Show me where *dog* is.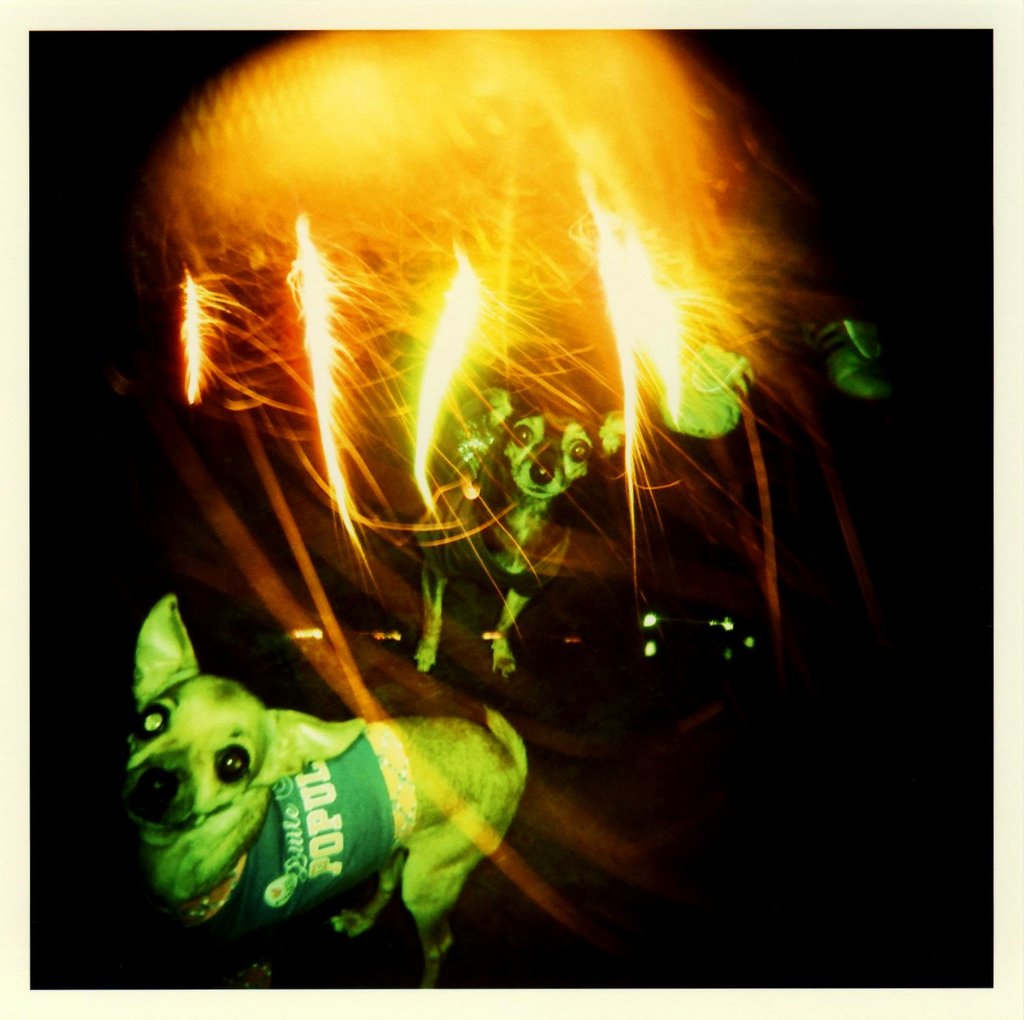
*dog* is at [x1=135, y1=587, x2=540, y2=965].
